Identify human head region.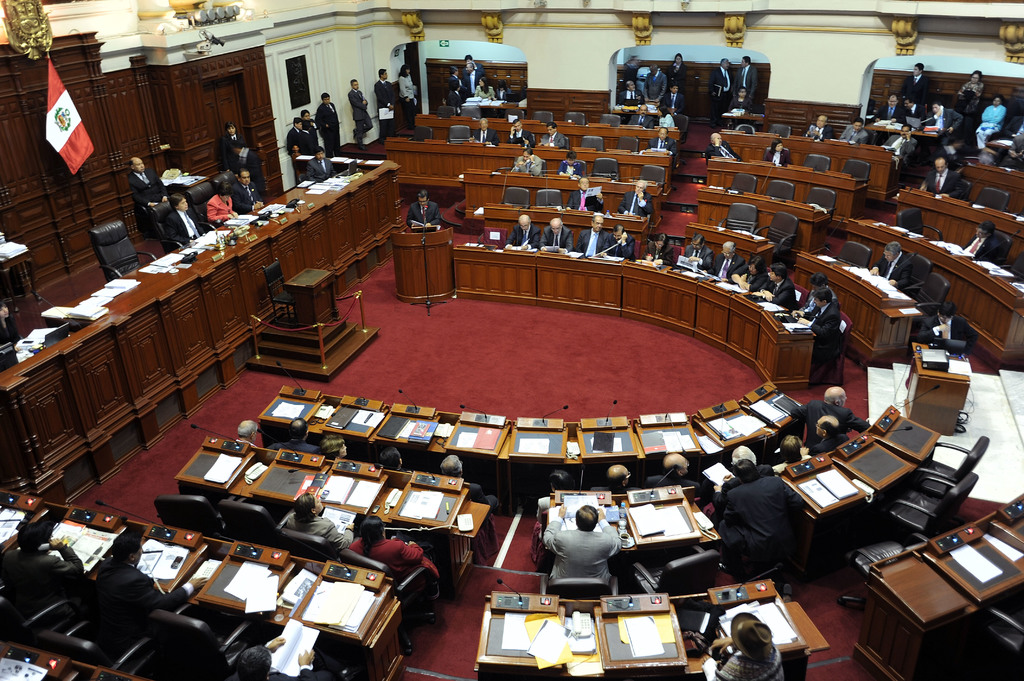
Region: 772 140 786 151.
